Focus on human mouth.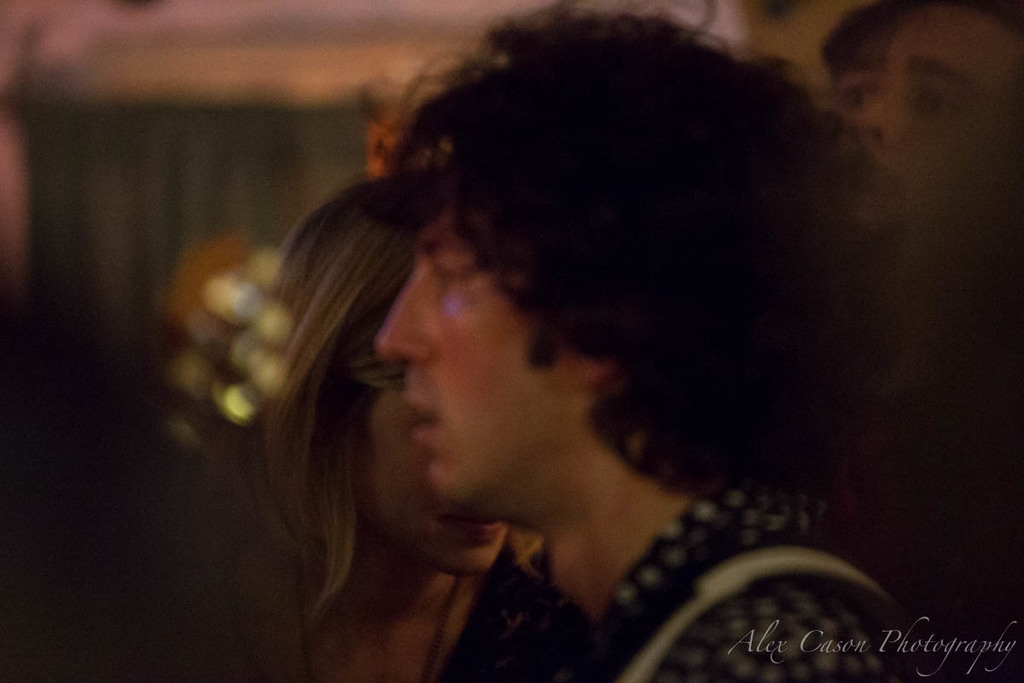
Focused at <box>405,391,438,440</box>.
